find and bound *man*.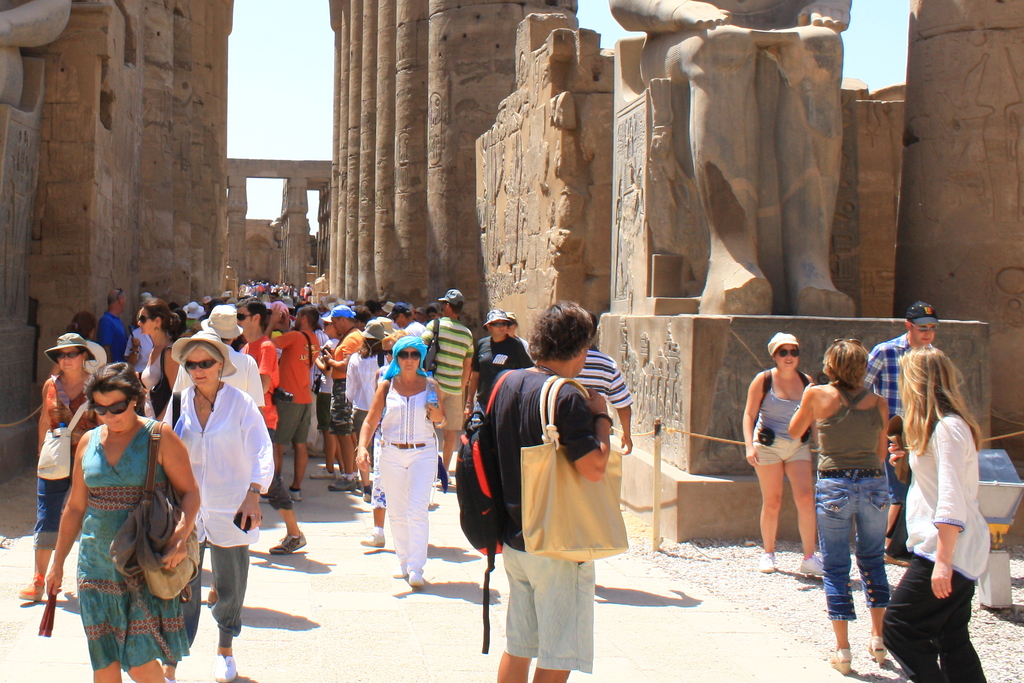
Bound: (x1=419, y1=285, x2=480, y2=484).
